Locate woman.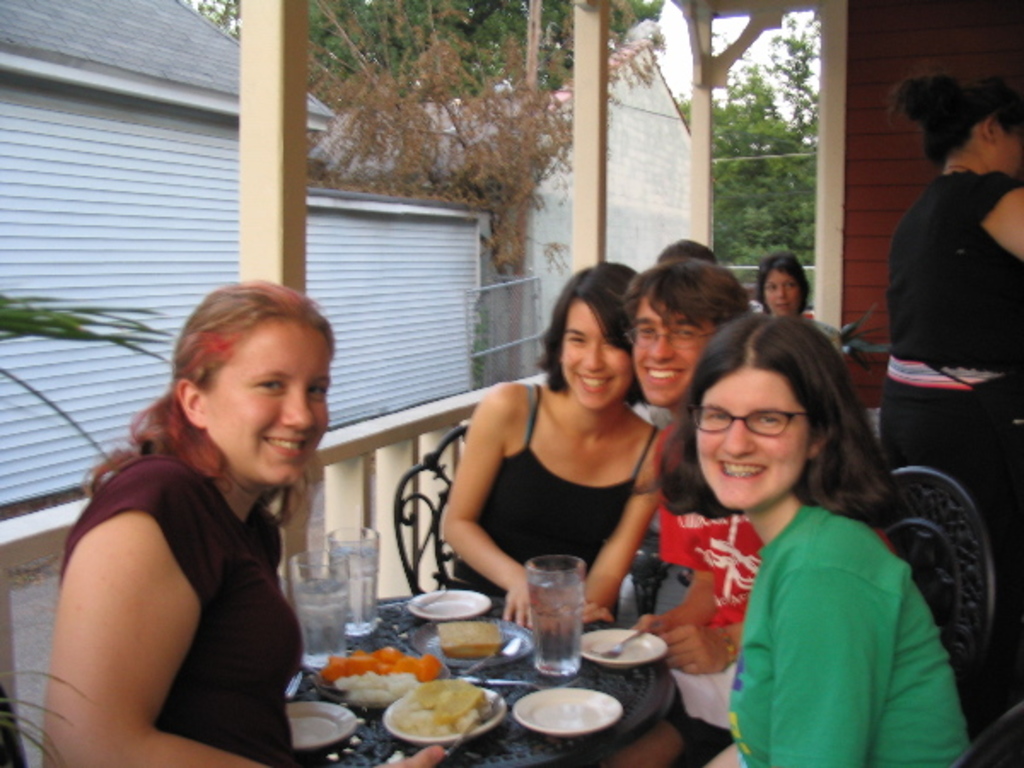
Bounding box: bbox=[886, 67, 1022, 510].
